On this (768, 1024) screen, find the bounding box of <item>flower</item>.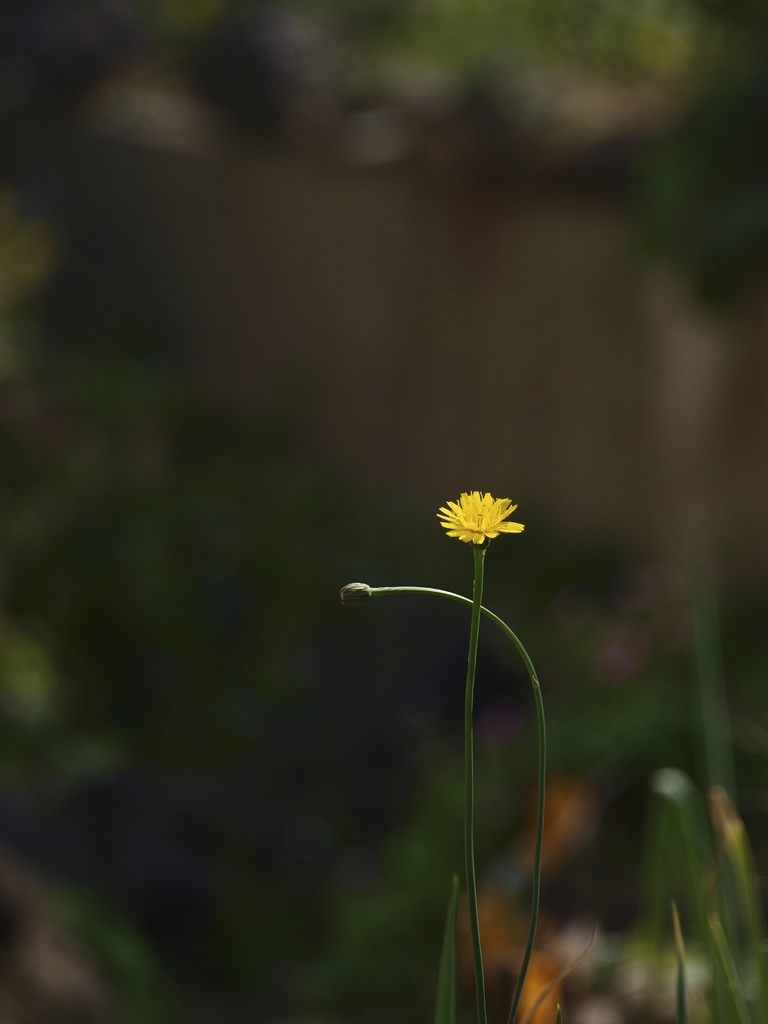
Bounding box: 434, 485, 527, 548.
